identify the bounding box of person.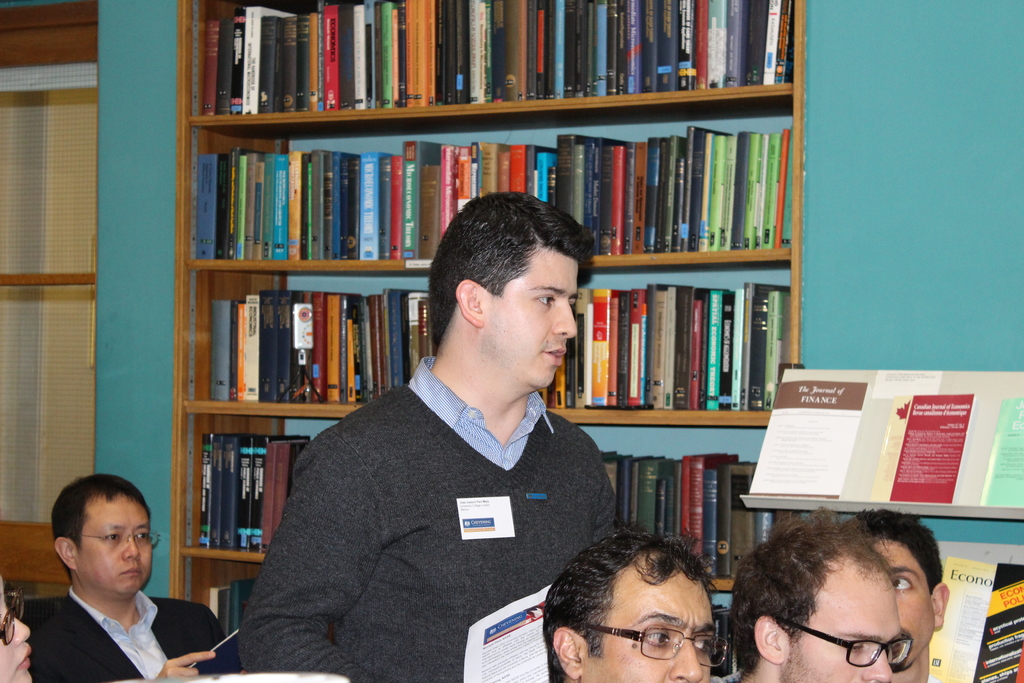
<bbox>725, 509, 905, 682</bbox>.
